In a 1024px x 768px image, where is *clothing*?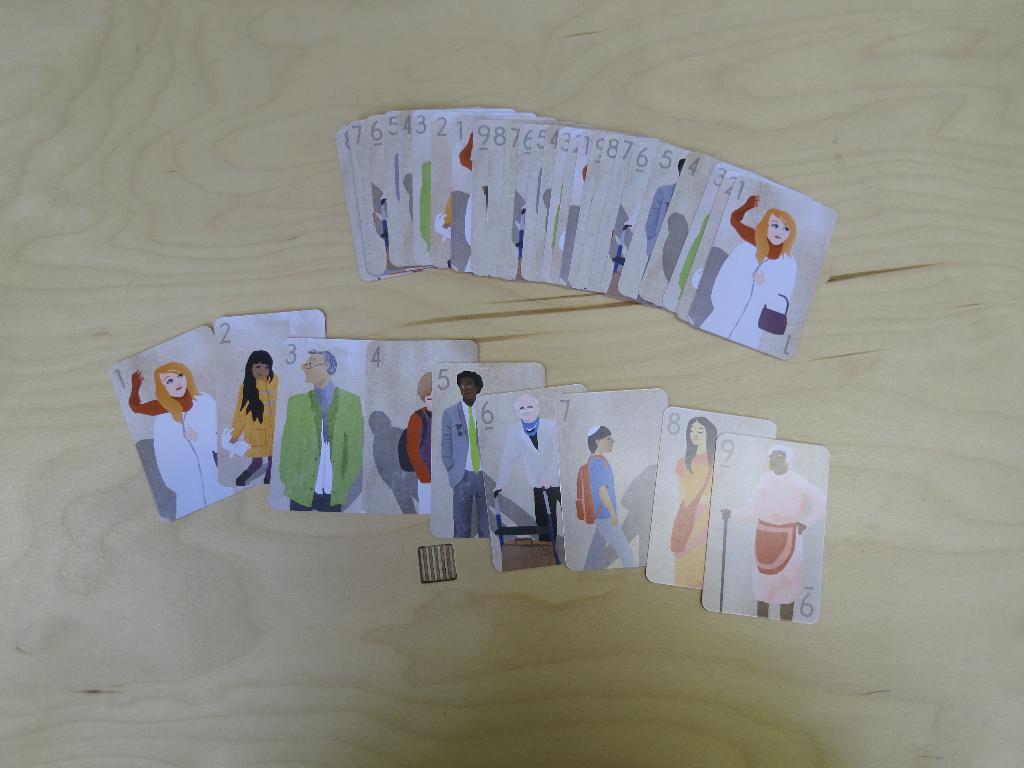
rect(743, 474, 831, 631).
